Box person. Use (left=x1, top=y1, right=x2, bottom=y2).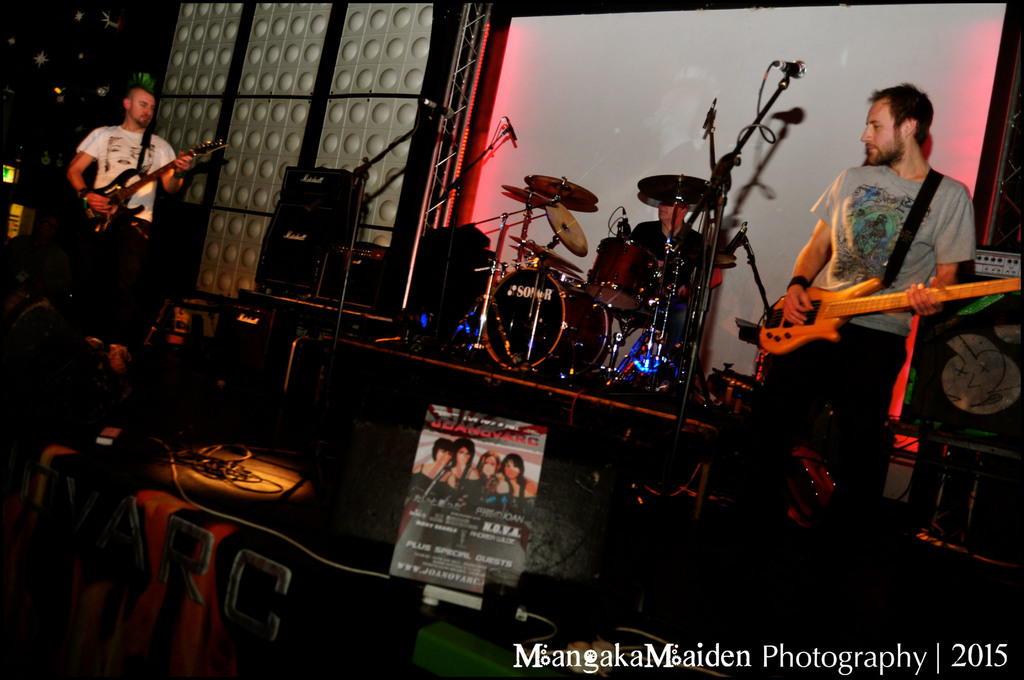
(left=504, top=451, right=540, bottom=501).
